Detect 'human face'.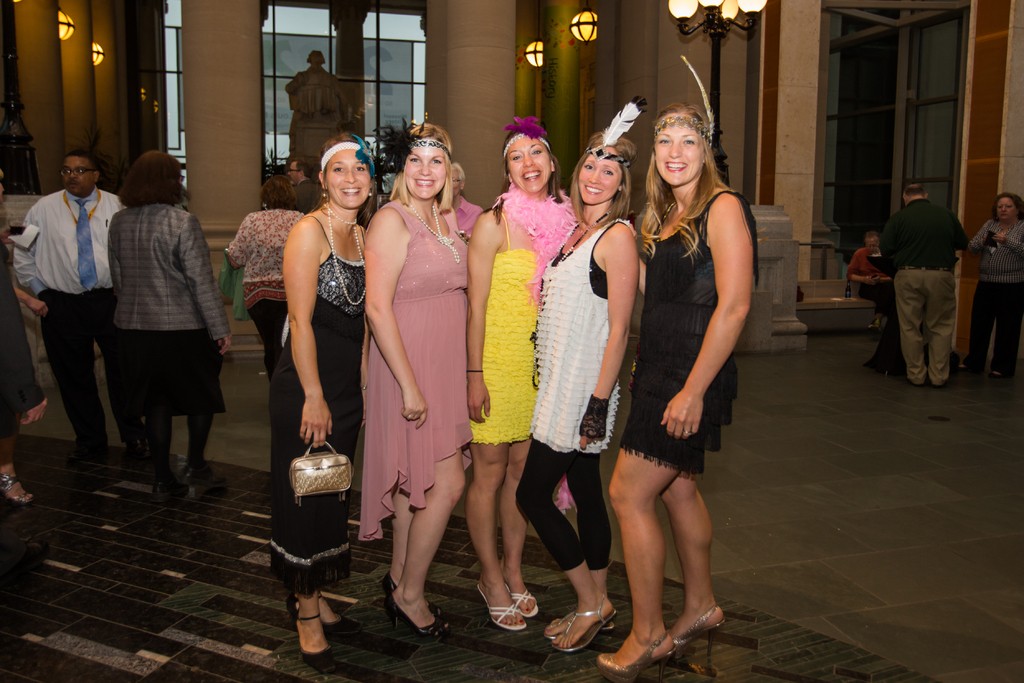
Detected at bbox(581, 152, 623, 206).
